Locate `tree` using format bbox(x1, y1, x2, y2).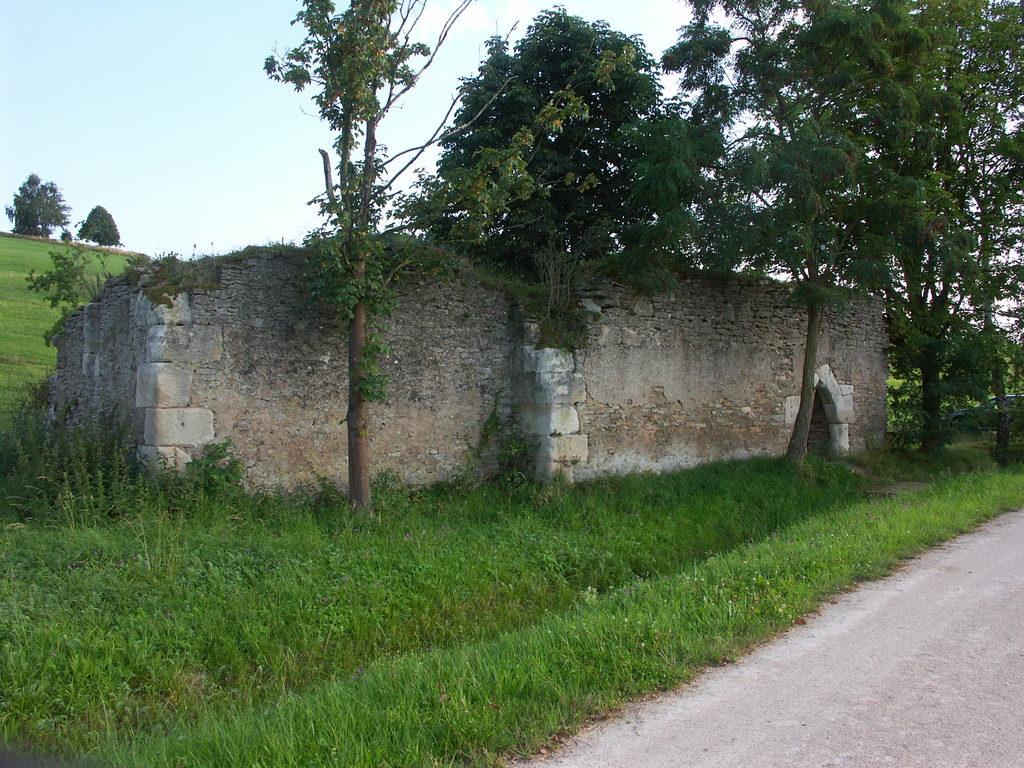
bbox(6, 163, 36, 240).
